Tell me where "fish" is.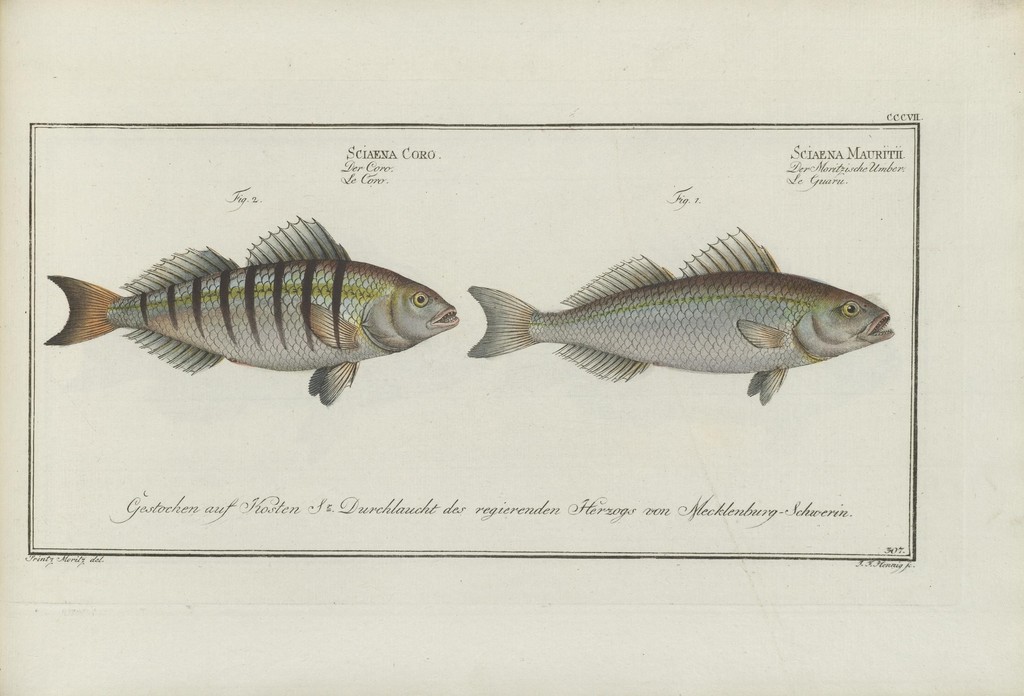
"fish" is at 467, 222, 901, 407.
